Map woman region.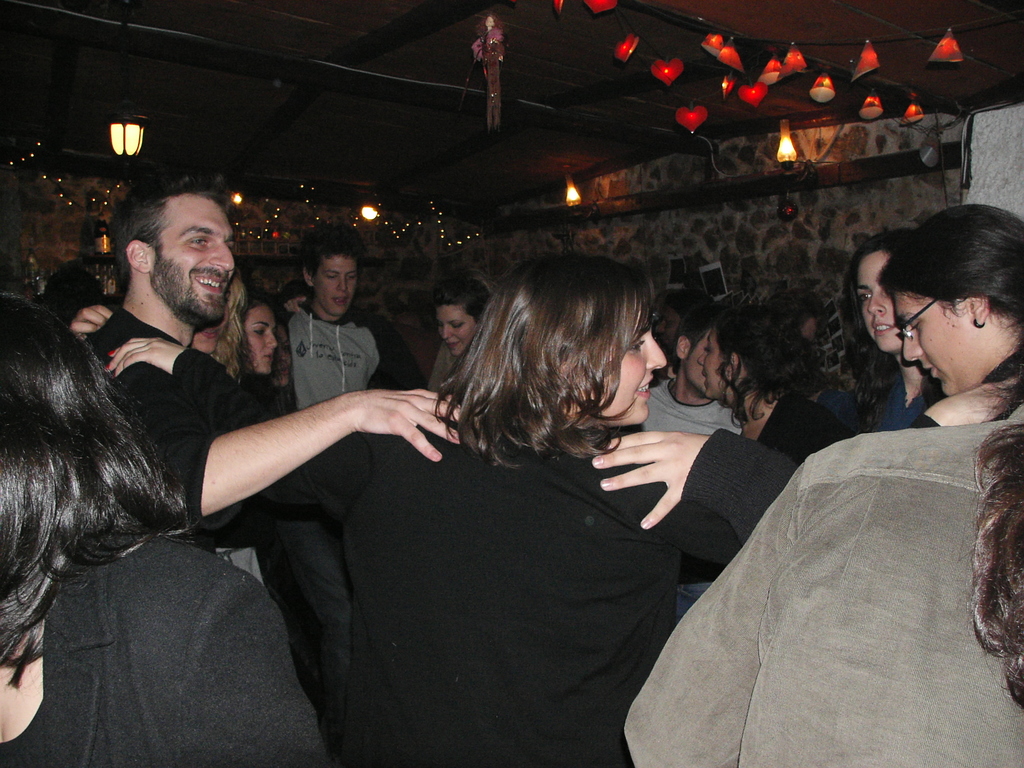
Mapped to x1=266 y1=244 x2=729 y2=767.
